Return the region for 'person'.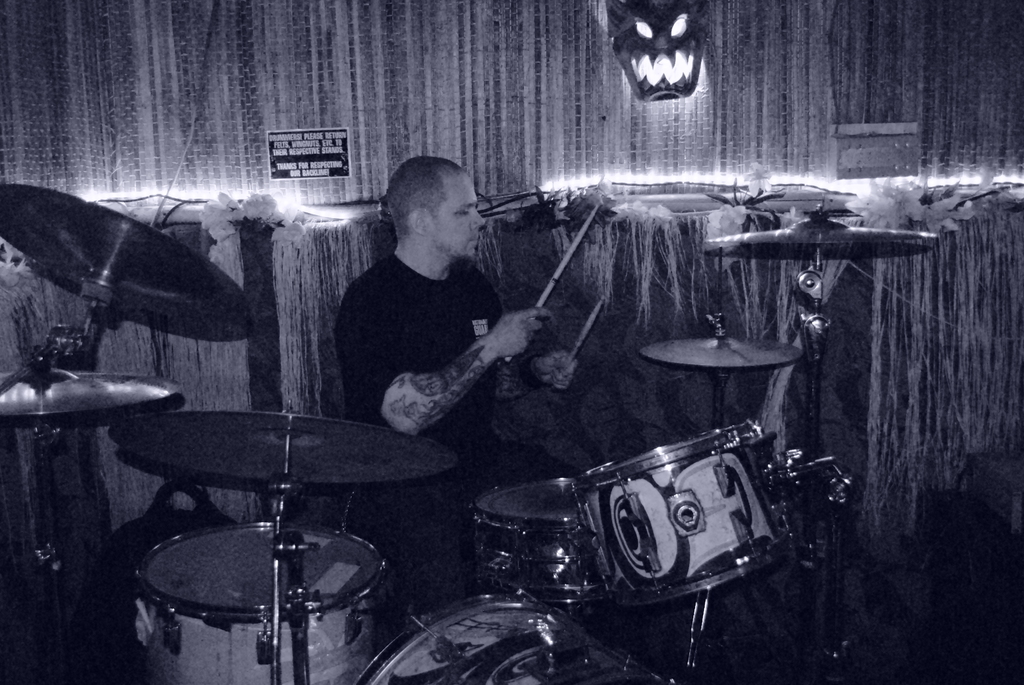
<region>316, 137, 547, 503</region>.
